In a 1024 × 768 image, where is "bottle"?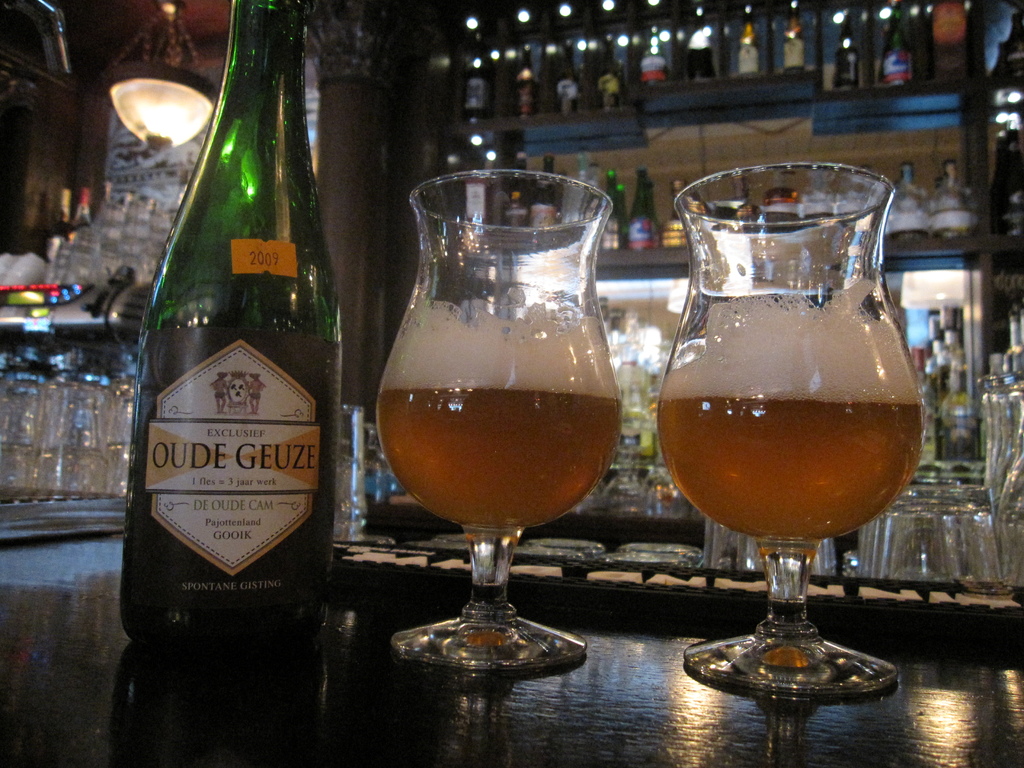
593/34/627/113.
